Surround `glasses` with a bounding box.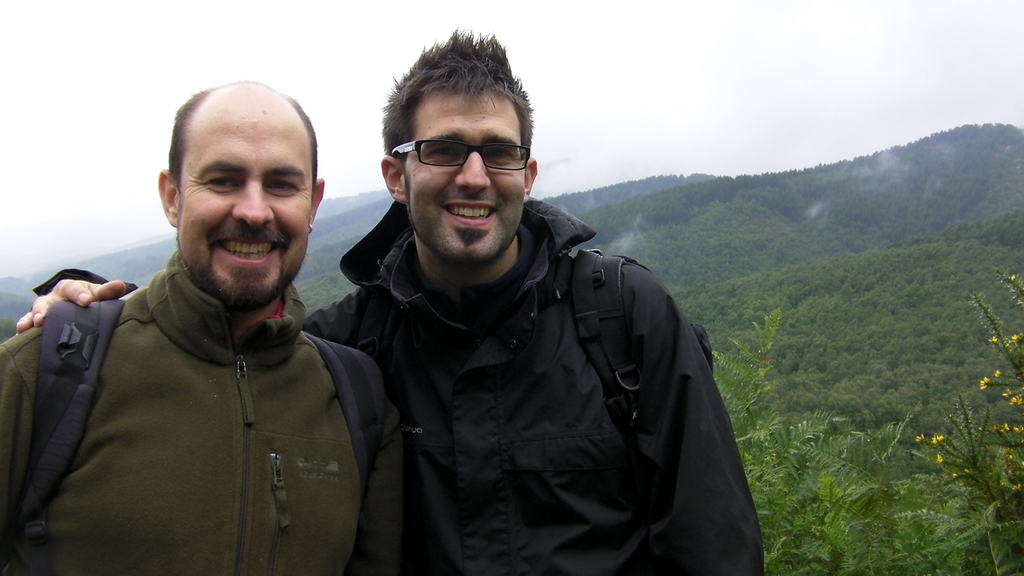
[left=378, top=125, right=532, bottom=174].
